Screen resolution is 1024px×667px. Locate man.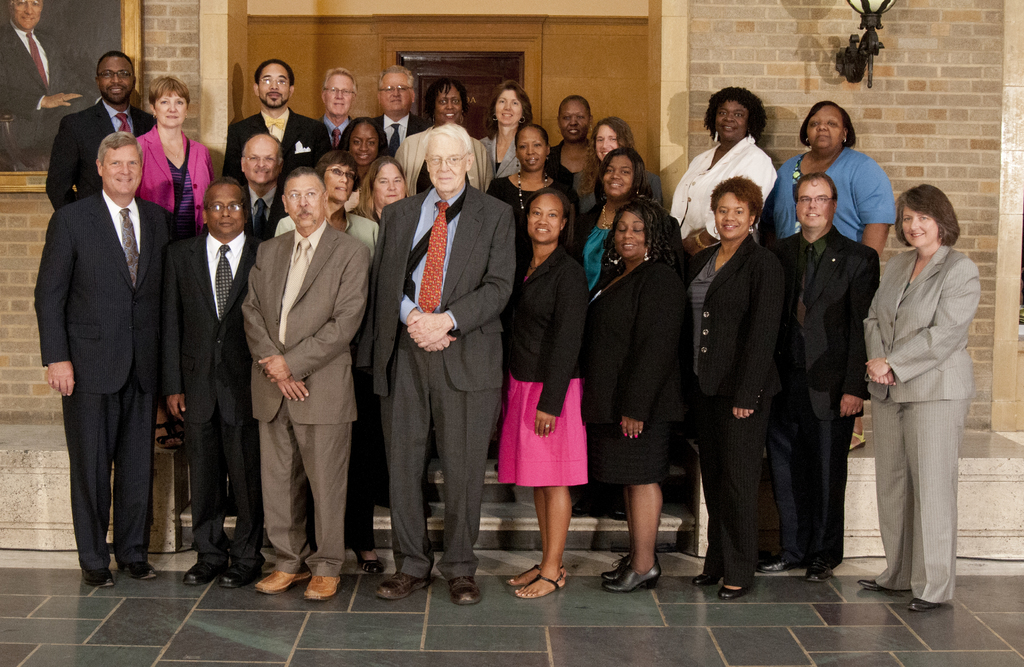
bbox=(38, 74, 177, 603).
